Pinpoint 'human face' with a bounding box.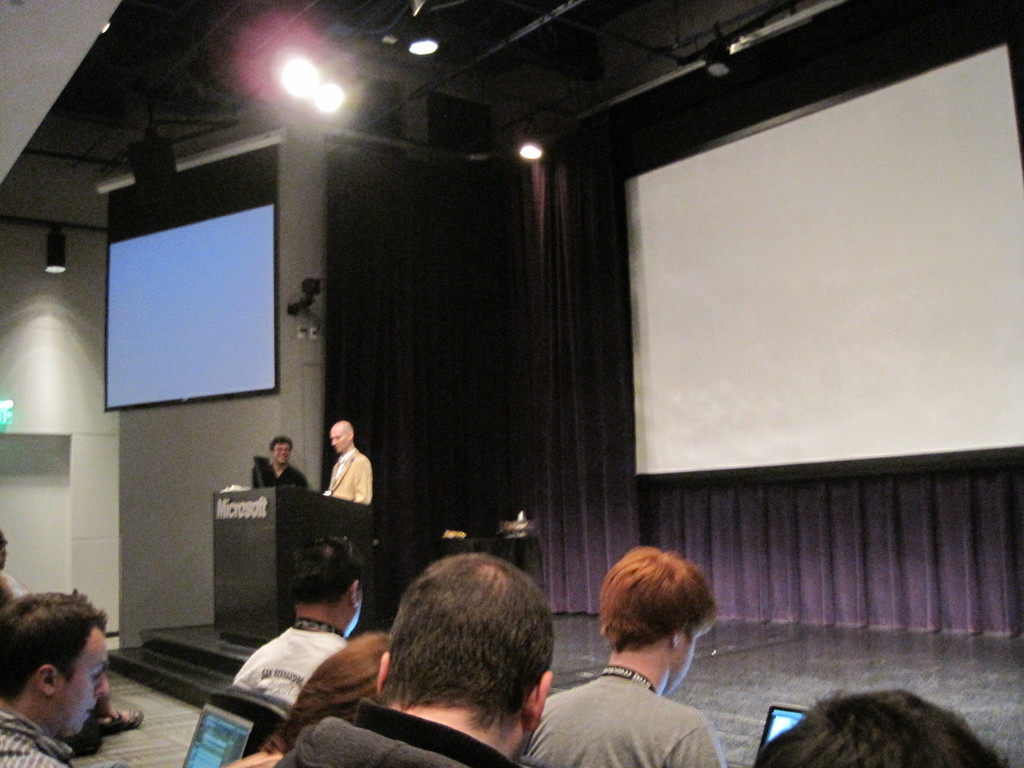
region(274, 441, 295, 468).
